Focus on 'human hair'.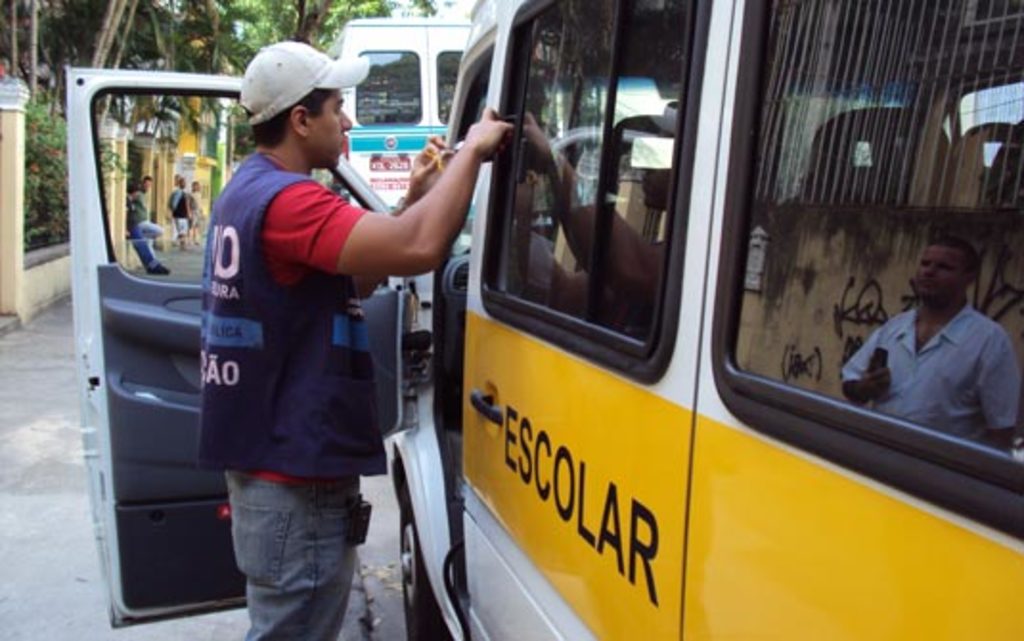
Focused at (left=140, top=172, right=155, bottom=188).
